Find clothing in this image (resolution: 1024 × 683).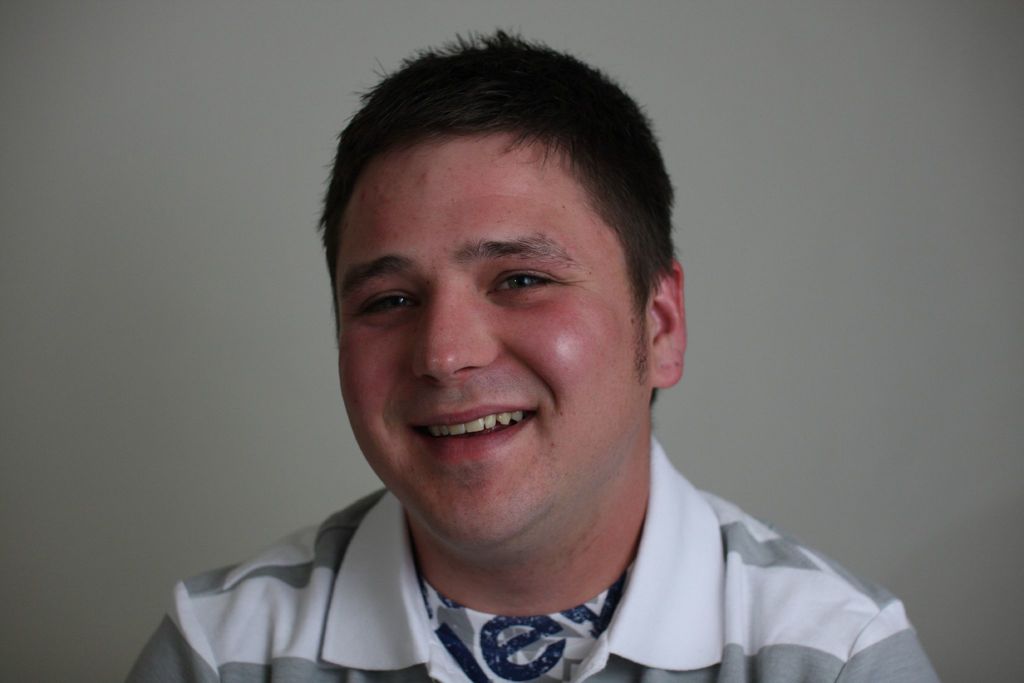
pyautogui.locateOnScreen(118, 434, 947, 682).
